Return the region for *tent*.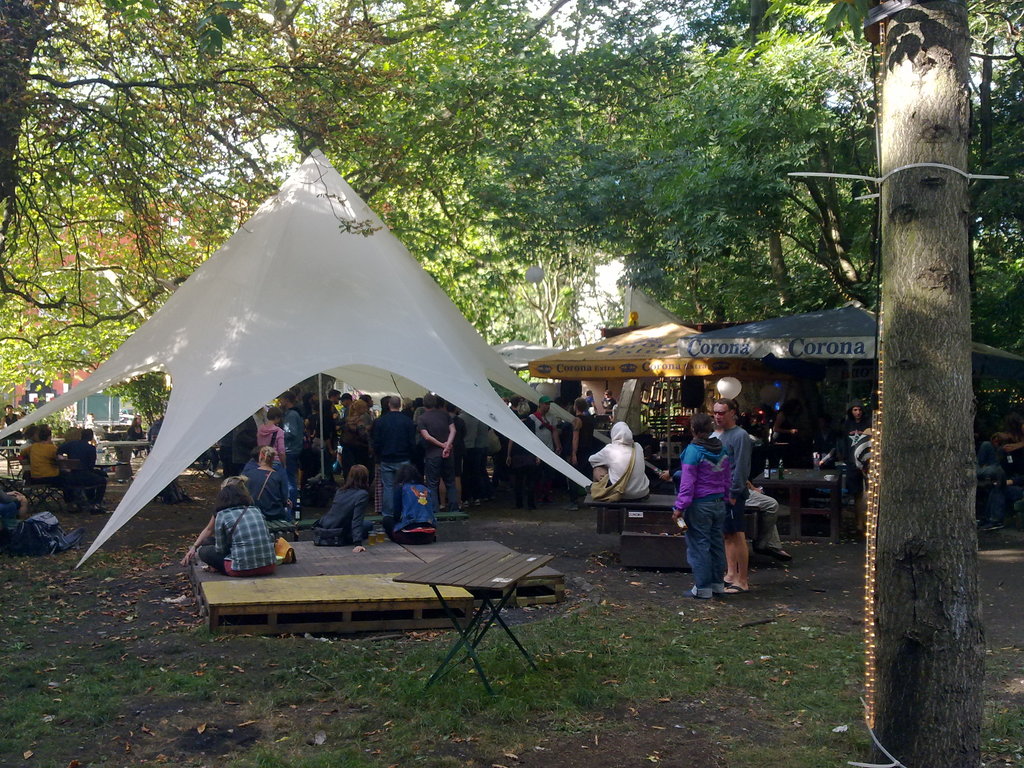
3, 145, 596, 571.
